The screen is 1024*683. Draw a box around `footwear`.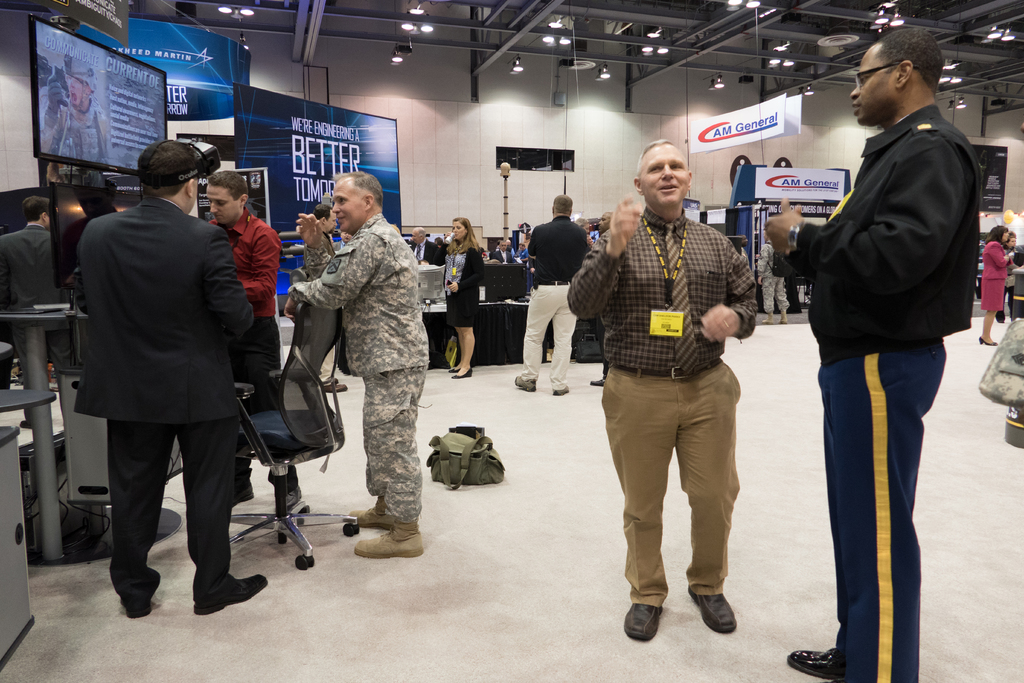
[x1=687, y1=589, x2=737, y2=633].
